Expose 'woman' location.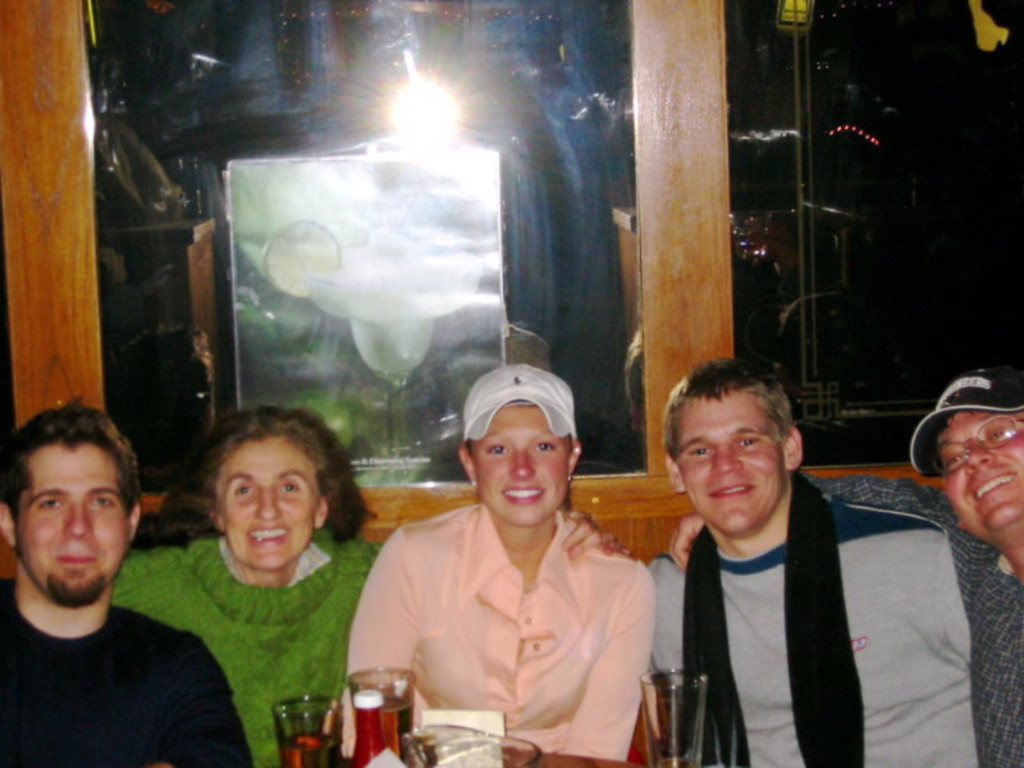
Exposed at {"x1": 95, "y1": 406, "x2": 385, "y2": 767}.
